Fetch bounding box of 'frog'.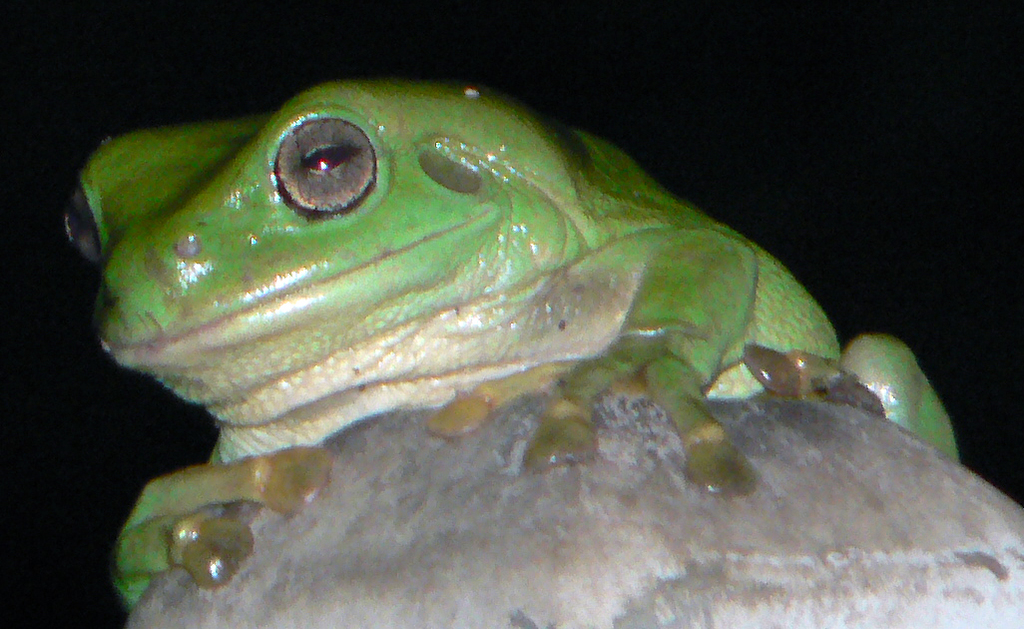
Bbox: (left=57, top=76, right=962, bottom=615).
